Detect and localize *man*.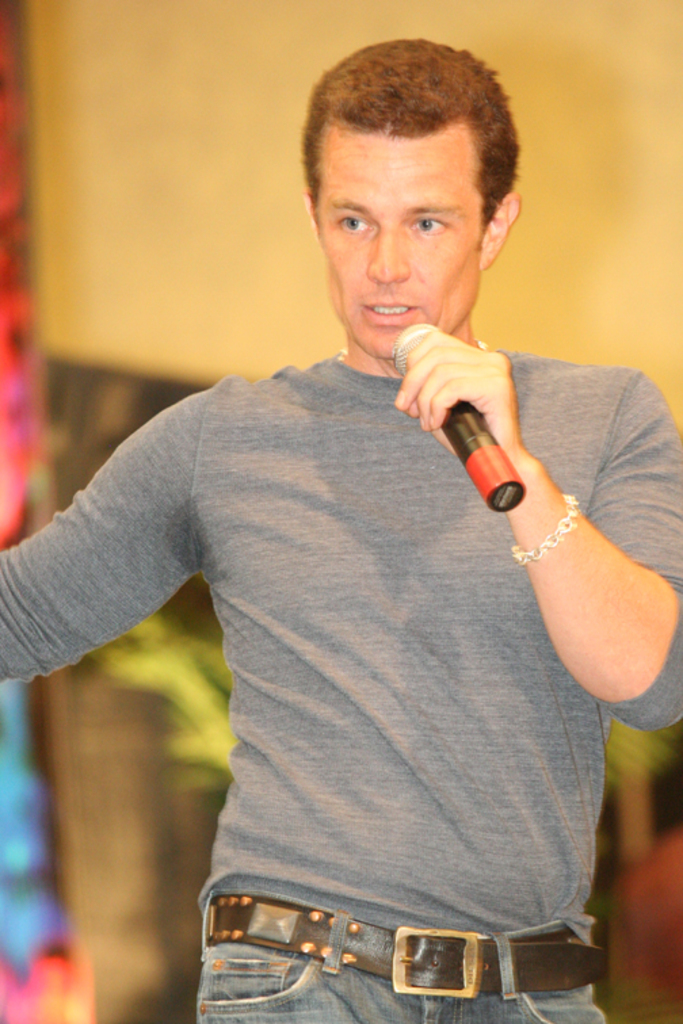
Localized at box(26, 57, 659, 990).
